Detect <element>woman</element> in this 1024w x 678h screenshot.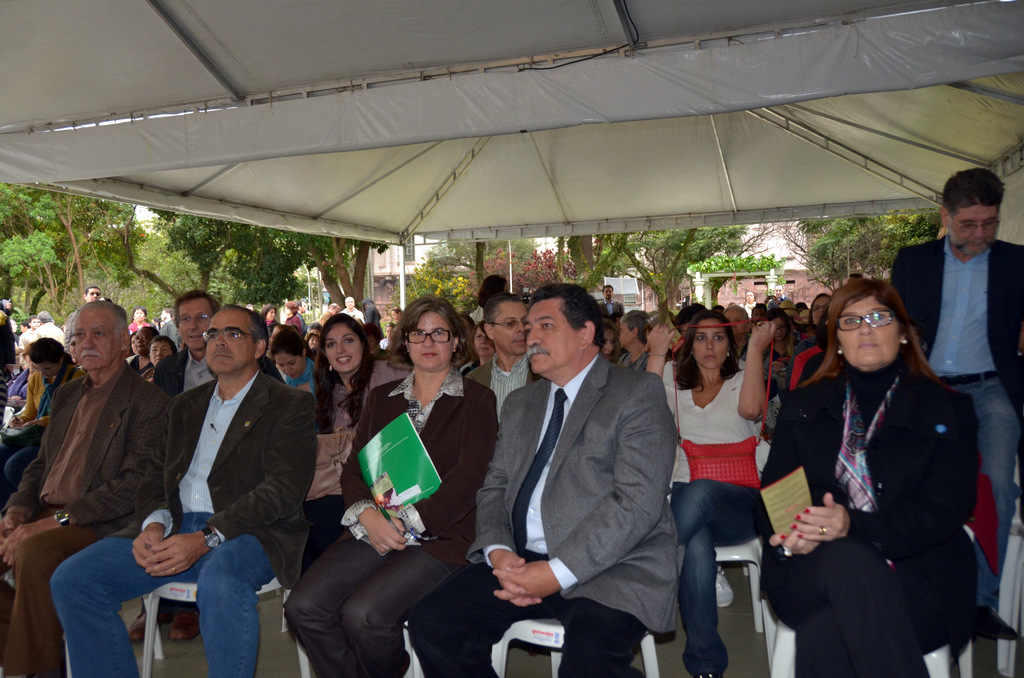
Detection: detection(600, 318, 613, 360).
